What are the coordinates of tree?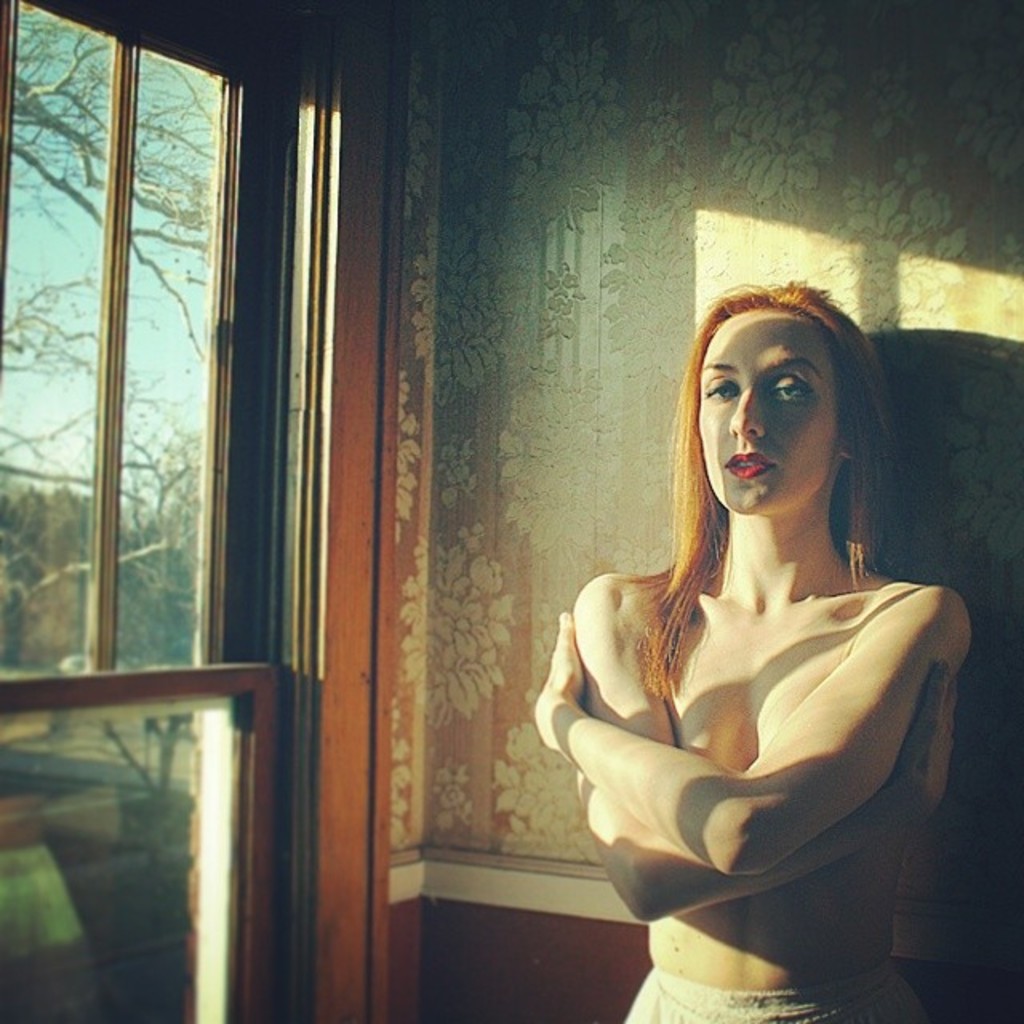
l=0, t=3, r=242, b=504.
